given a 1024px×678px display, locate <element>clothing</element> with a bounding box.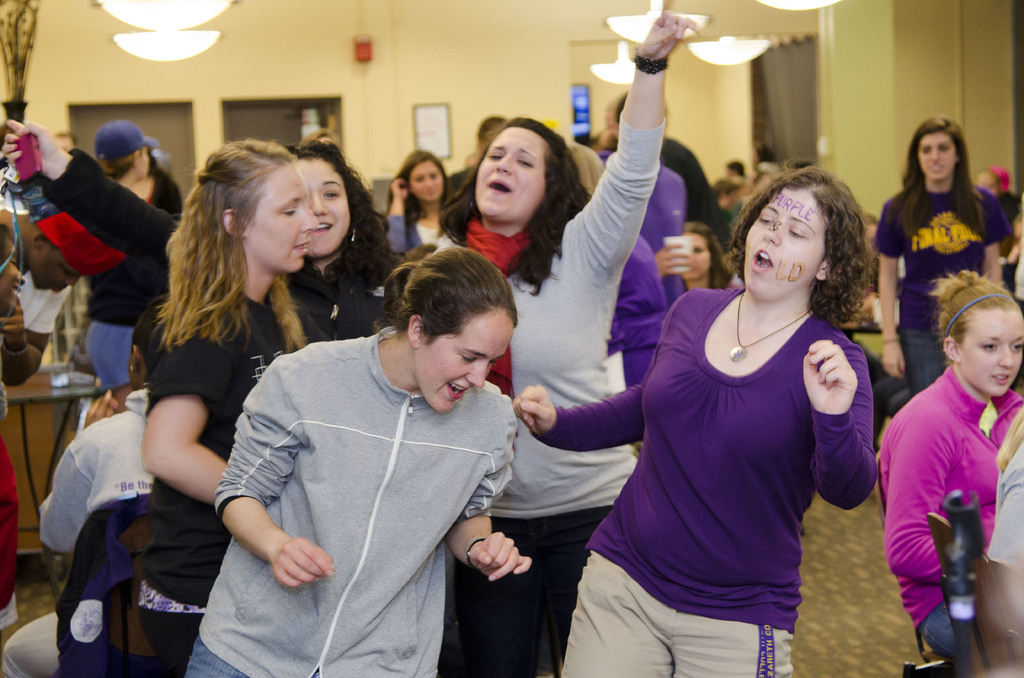
Located: (0, 190, 78, 340).
